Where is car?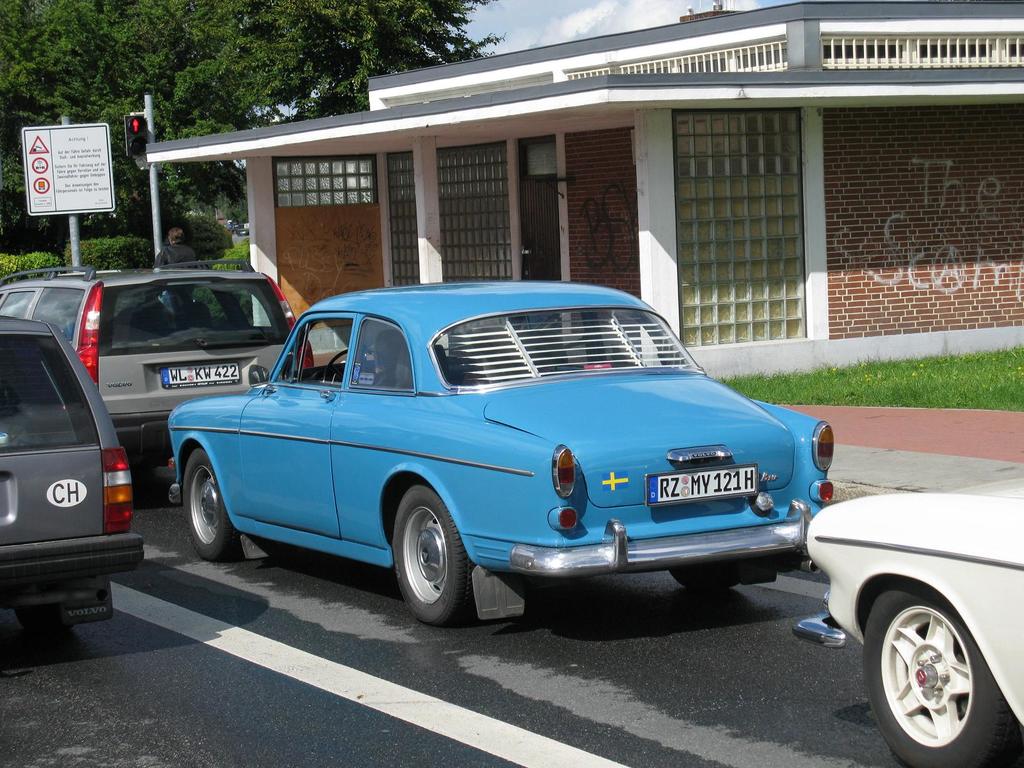
detection(0, 310, 137, 637).
